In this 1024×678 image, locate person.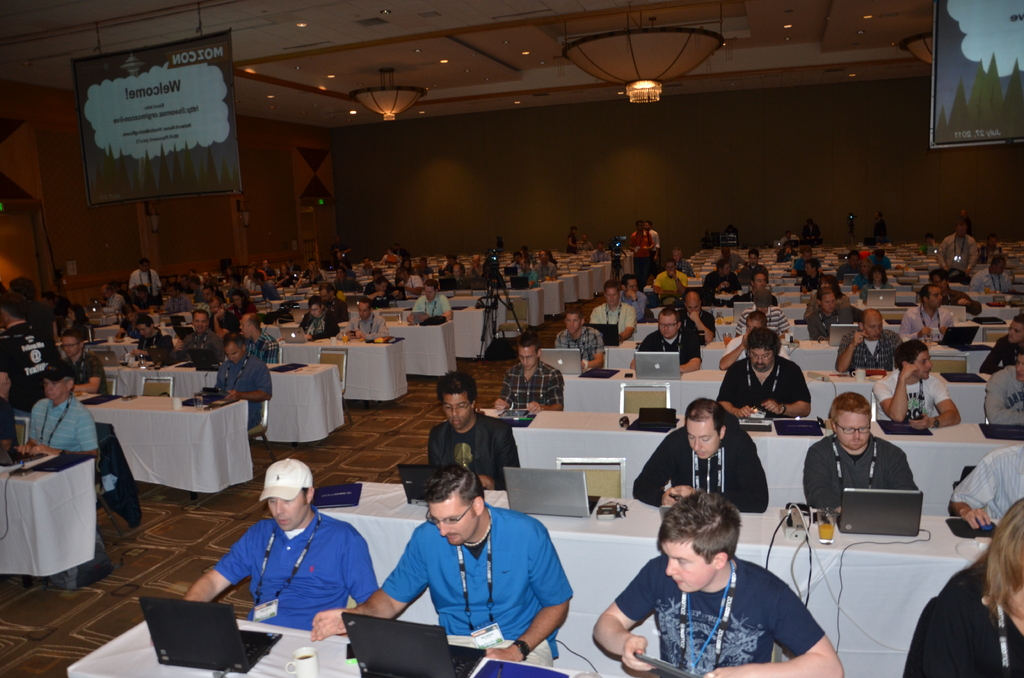
Bounding box: (left=630, top=220, right=653, bottom=284).
